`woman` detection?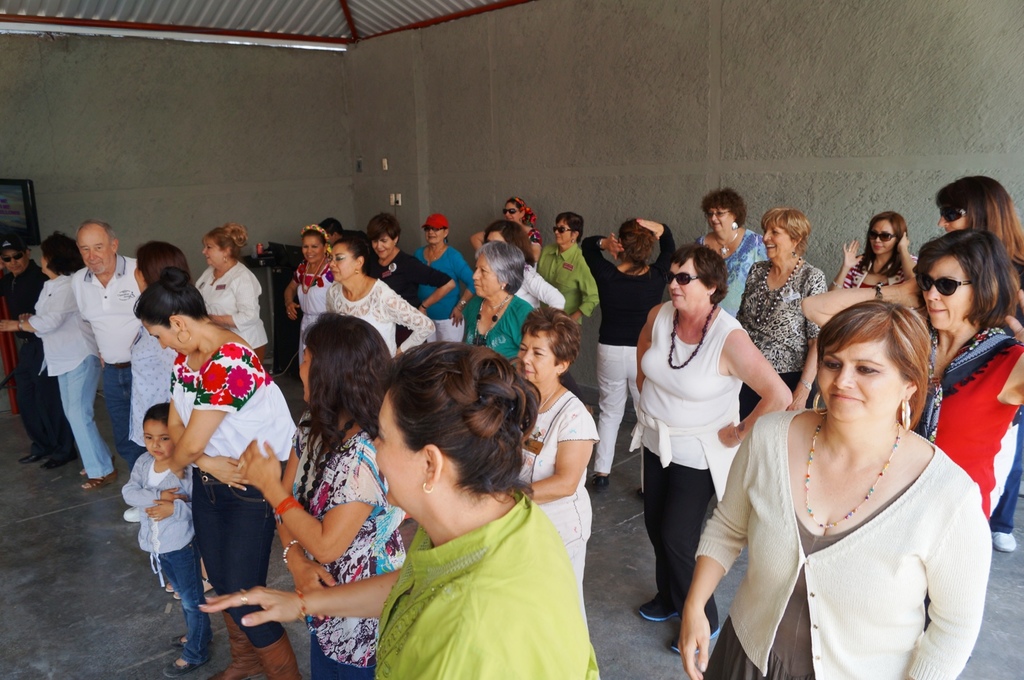
locate(788, 221, 1023, 529)
